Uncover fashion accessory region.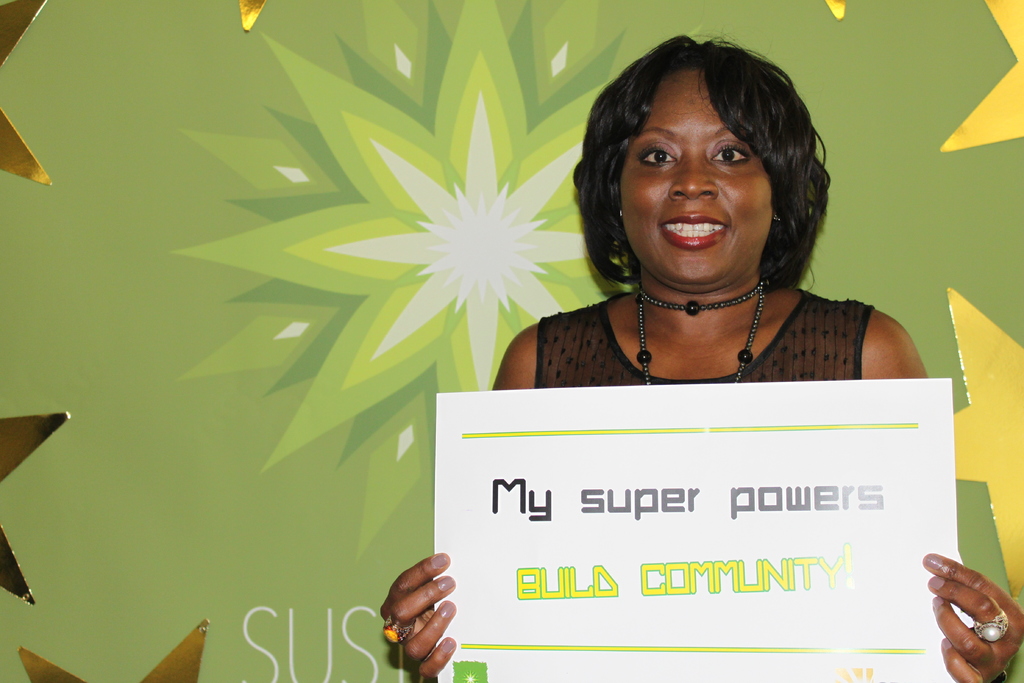
Uncovered: (left=970, top=607, right=1011, bottom=642).
